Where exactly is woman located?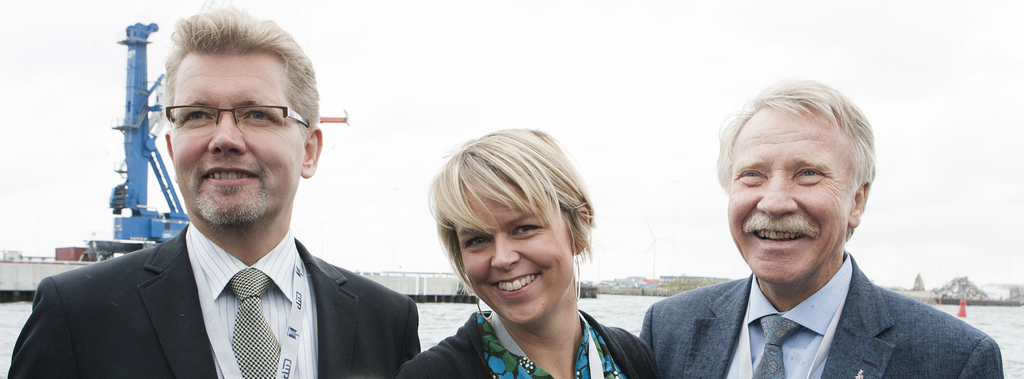
Its bounding box is x1=393 y1=126 x2=655 y2=378.
